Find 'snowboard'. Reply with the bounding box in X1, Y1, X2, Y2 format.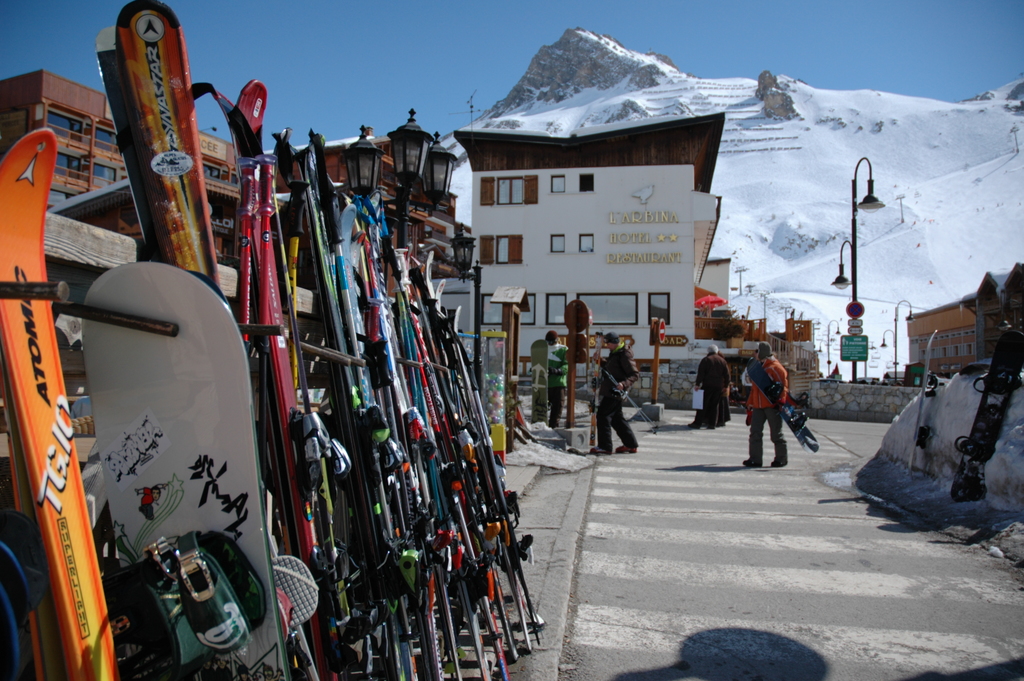
113, 0, 220, 289.
